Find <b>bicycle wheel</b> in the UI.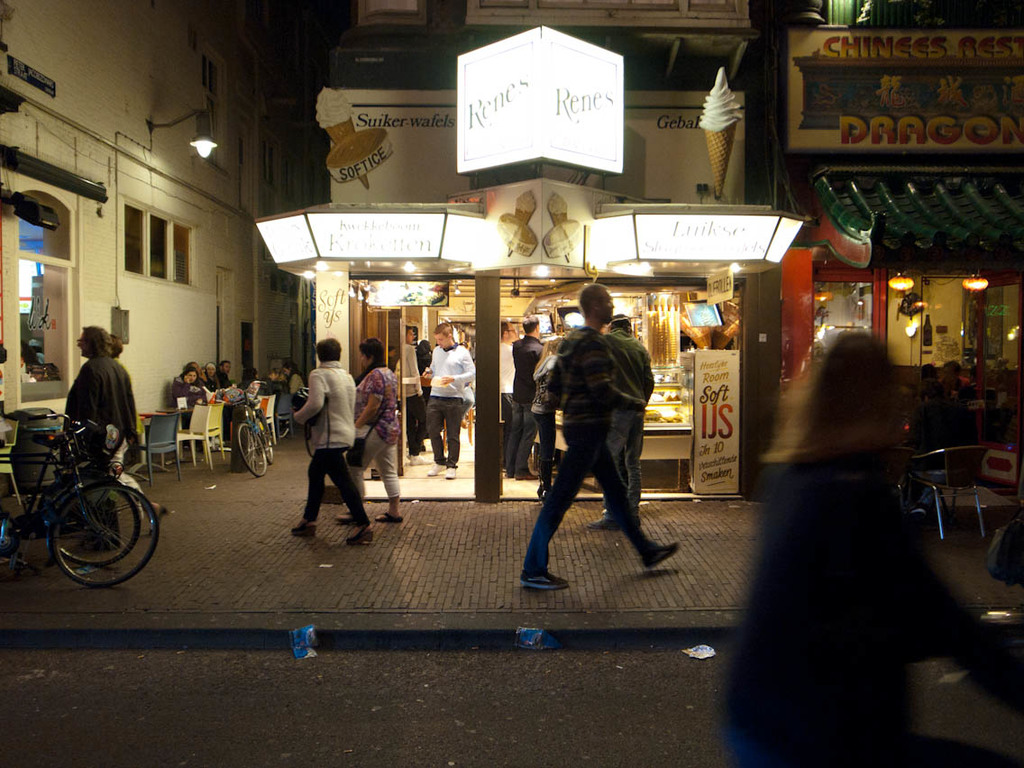
UI element at {"left": 234, "top": 420, "right": 270, "bottom": 478}.
